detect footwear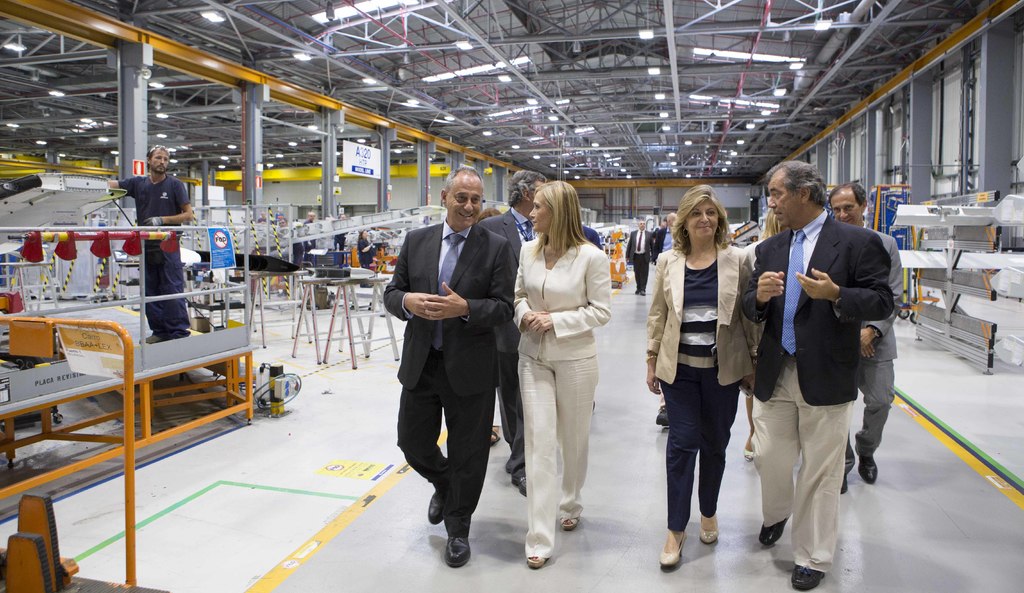
Rect(755, 518, 785, 549)
